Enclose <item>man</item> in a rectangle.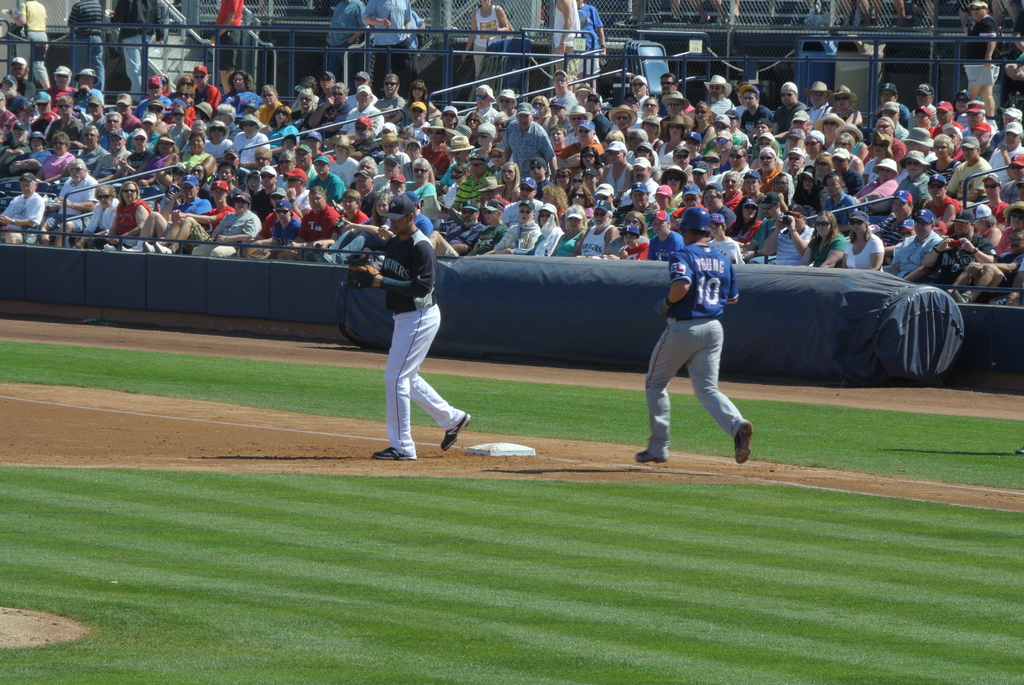
[x1=751, y1=146, x2=783, y2=196].
